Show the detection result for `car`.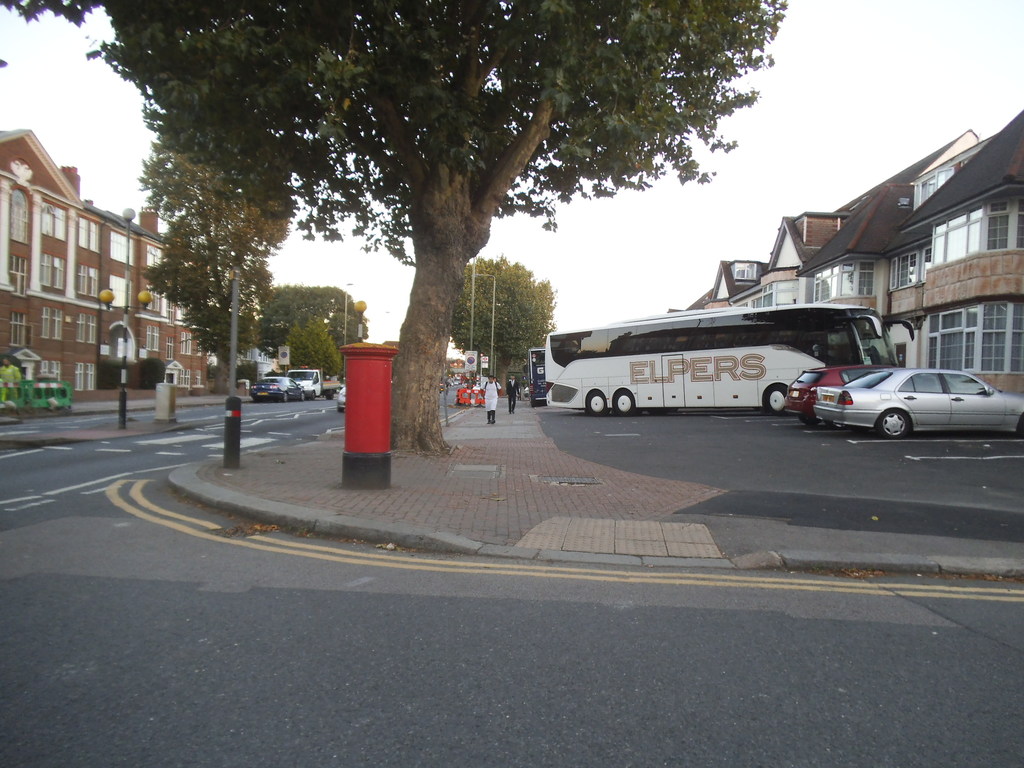
<region>783, 368, 928, 424</region>.
